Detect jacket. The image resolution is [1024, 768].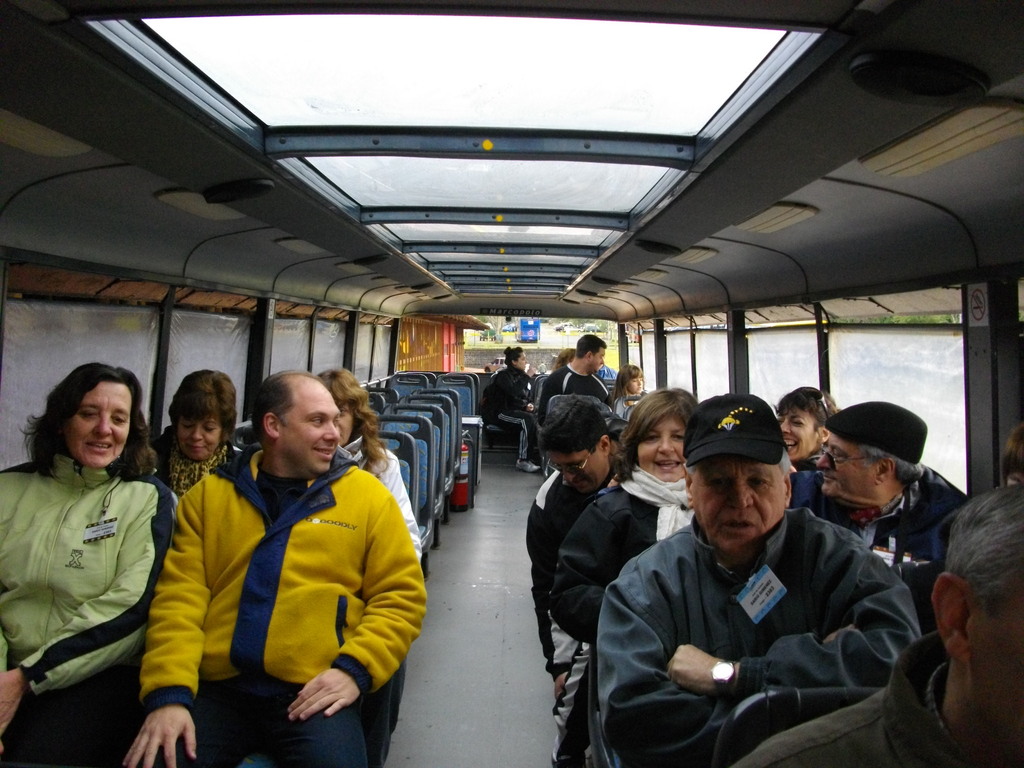
l=520, t=459, r=624, b=637.
